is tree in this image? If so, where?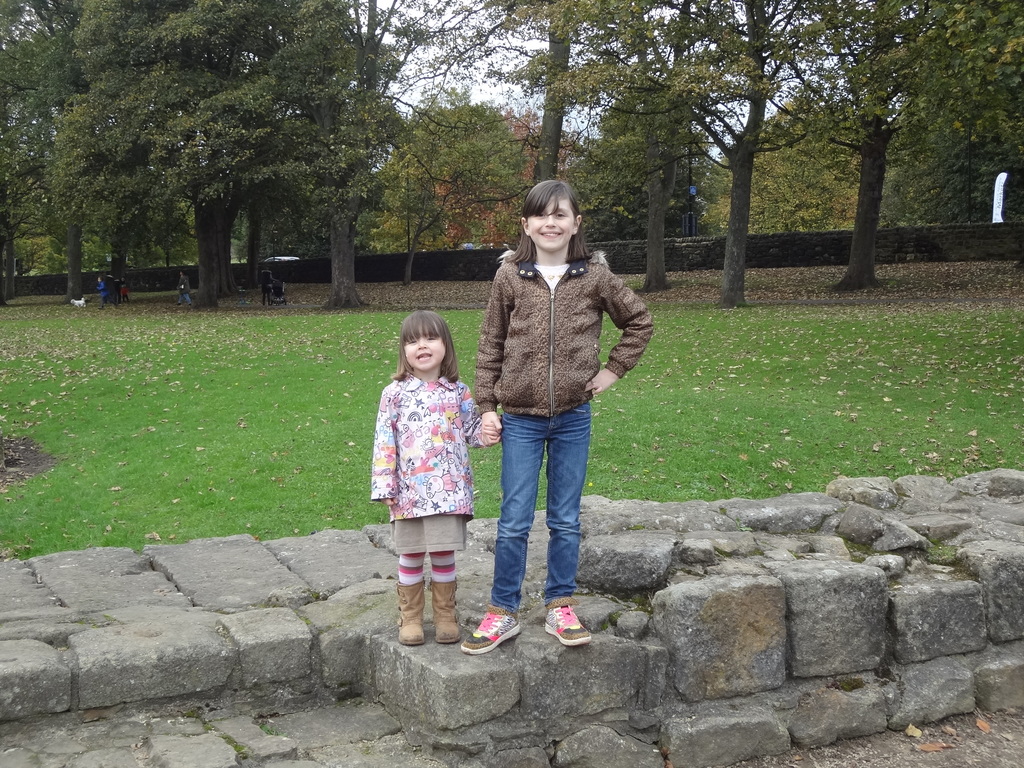
Yes, at x1=22 y1=38 x2=479 y2=310.
